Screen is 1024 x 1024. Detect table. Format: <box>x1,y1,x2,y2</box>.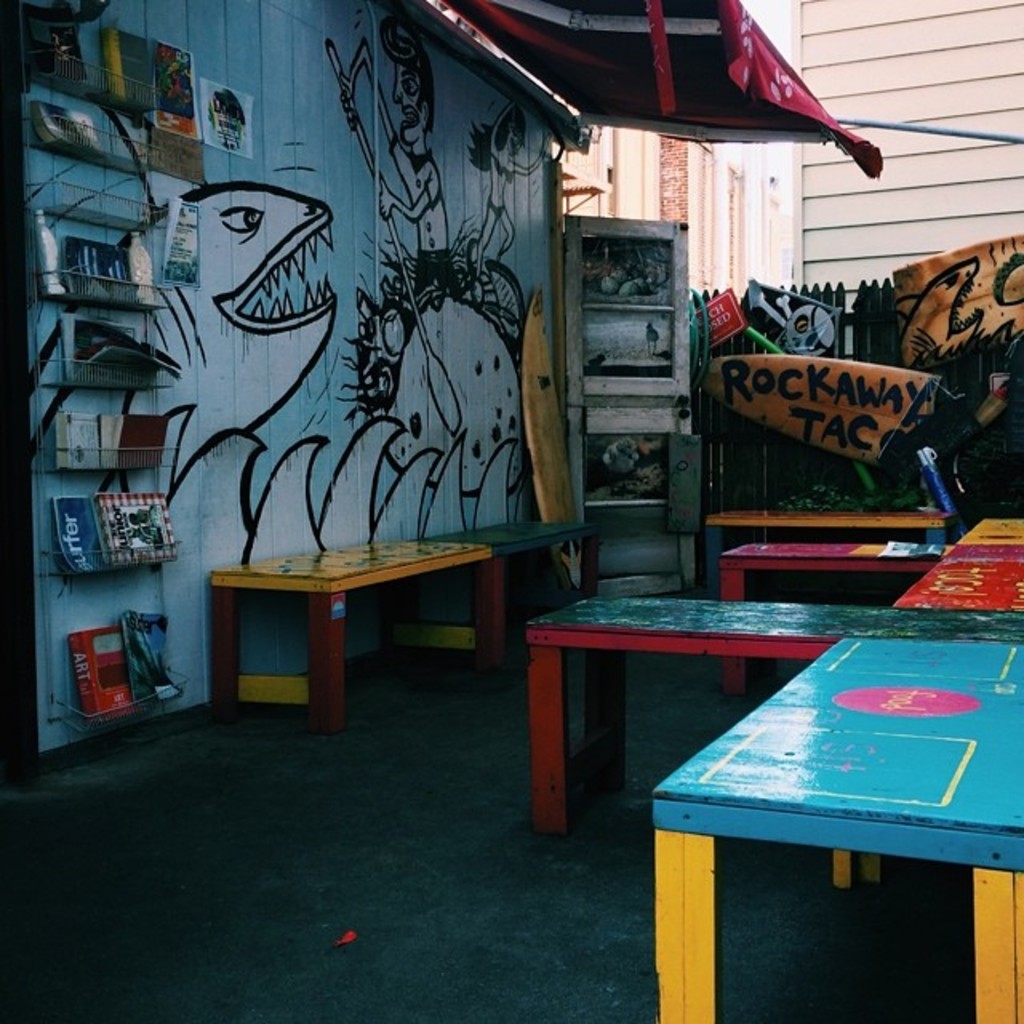
<box>522,589,1022,832</box>.
